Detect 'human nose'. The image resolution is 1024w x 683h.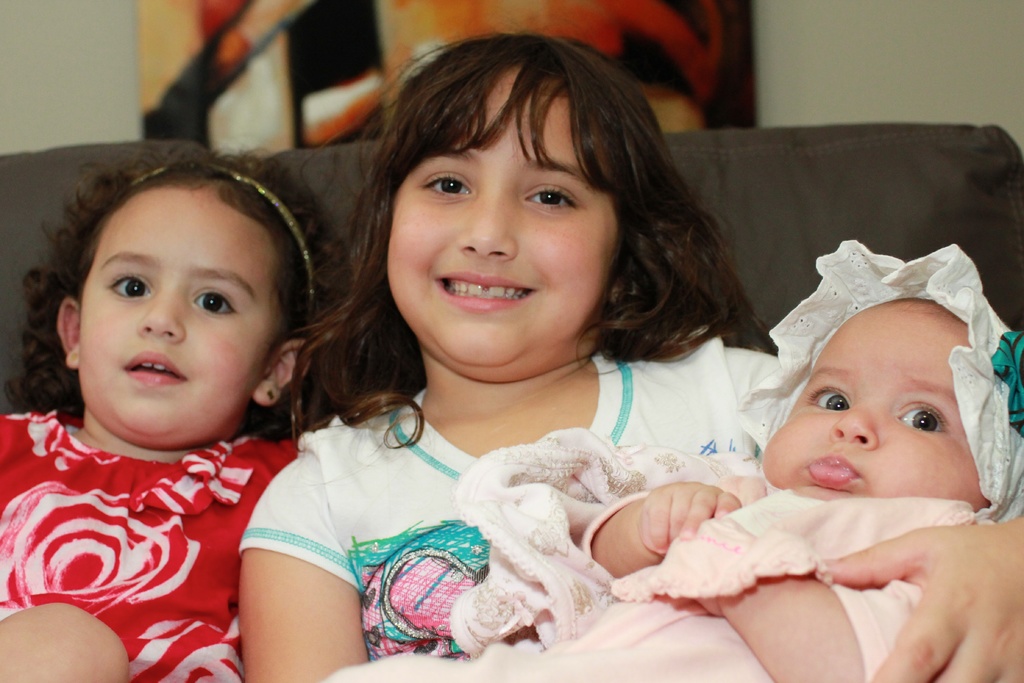
138,293,184,344.
